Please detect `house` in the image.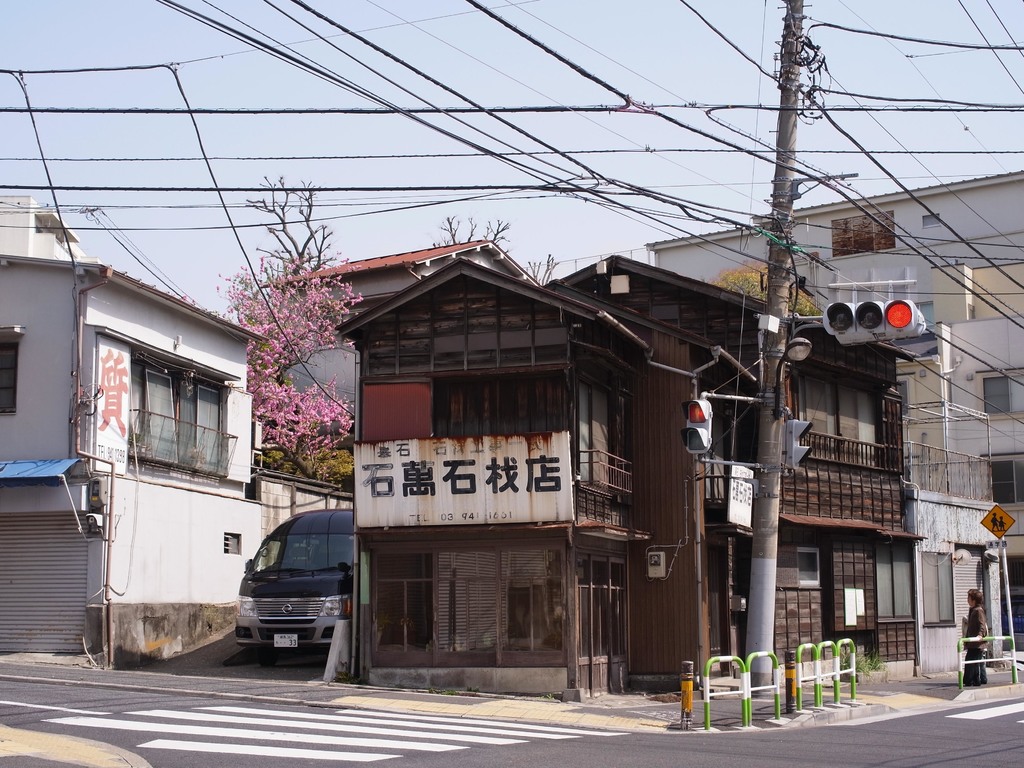
[540,253,768,695].
